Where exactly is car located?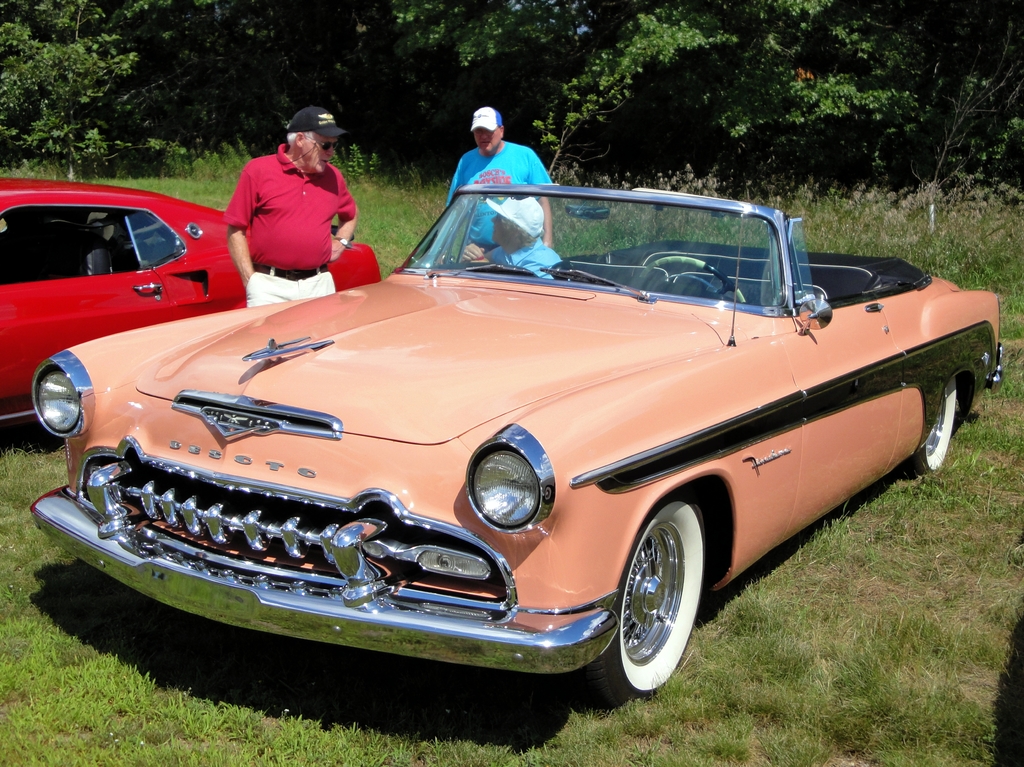
Its bounding box is (left=0, top=171, right=384, bottom=422).
